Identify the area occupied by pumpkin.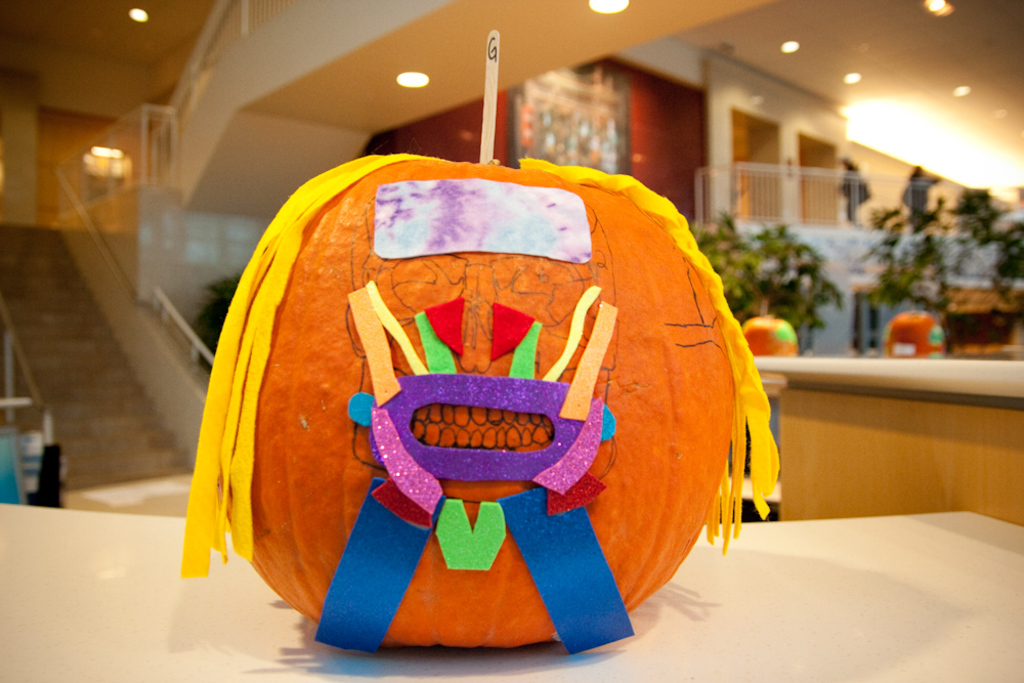
Area: [left=736, top=310, right=799, bottom=354].
